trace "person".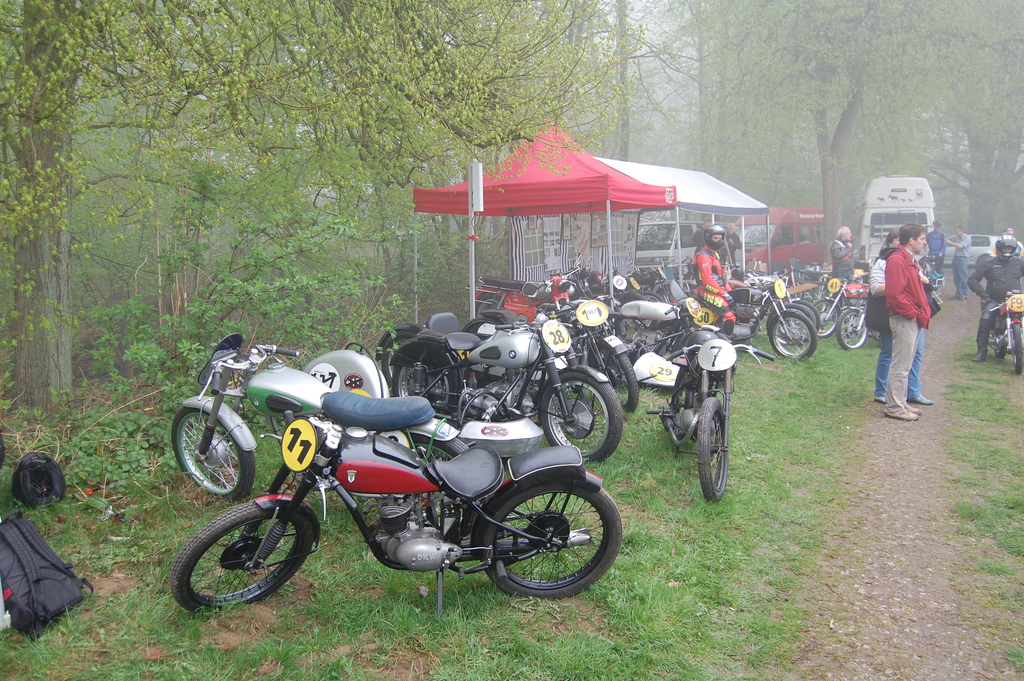
Traced to [left=890, top=215, right=932, bottom=424].
